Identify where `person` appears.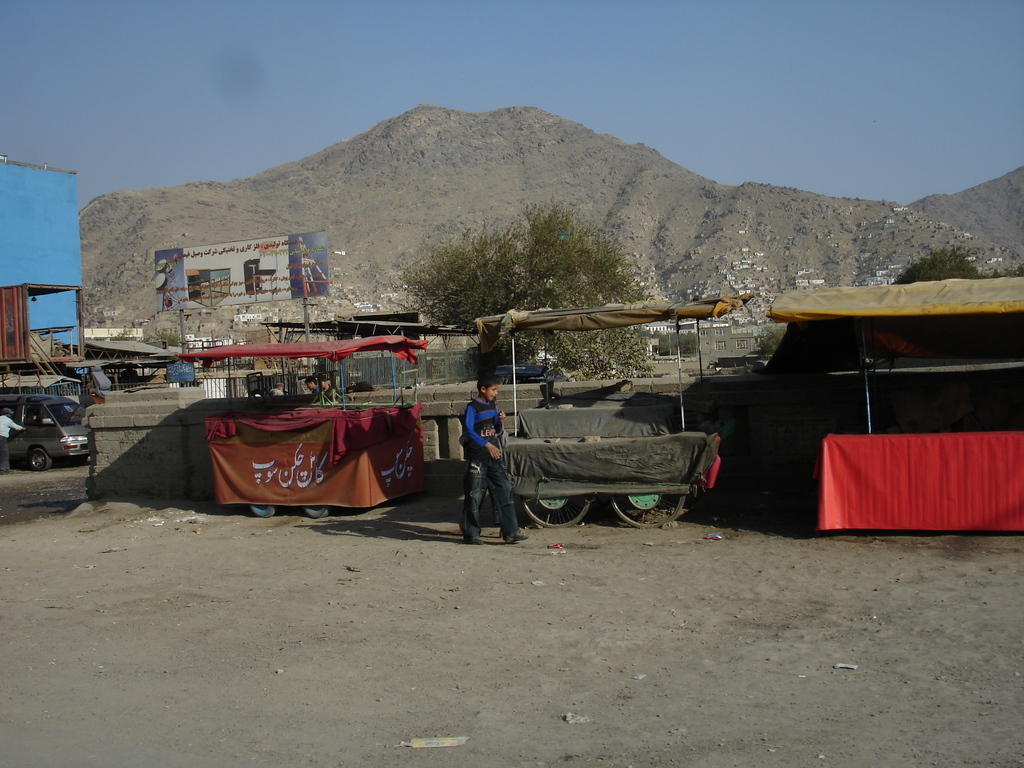
Appears at bbox=(454, 367, 518, 550).
